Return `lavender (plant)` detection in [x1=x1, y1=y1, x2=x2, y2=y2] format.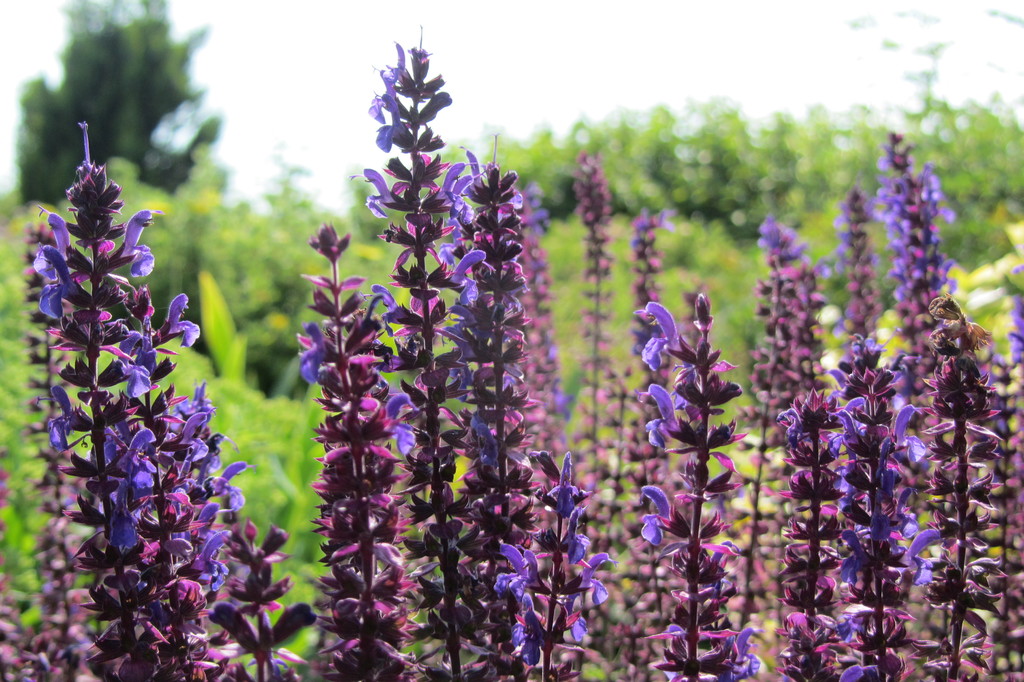
[x1=614, y1=234, x2=693, y2=379].
